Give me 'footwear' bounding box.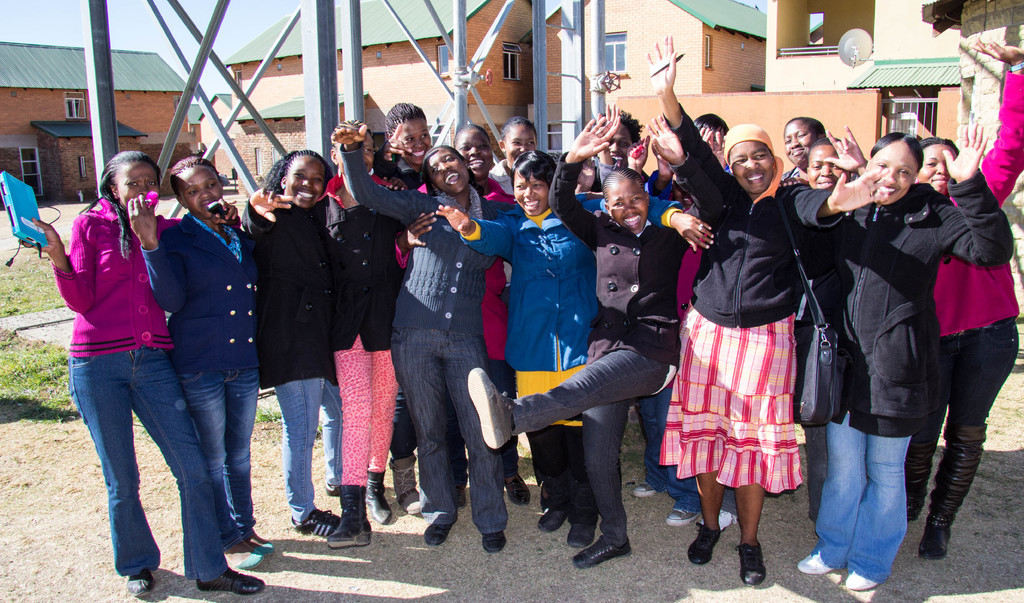
bbox=(463, 367, 516, 449).
